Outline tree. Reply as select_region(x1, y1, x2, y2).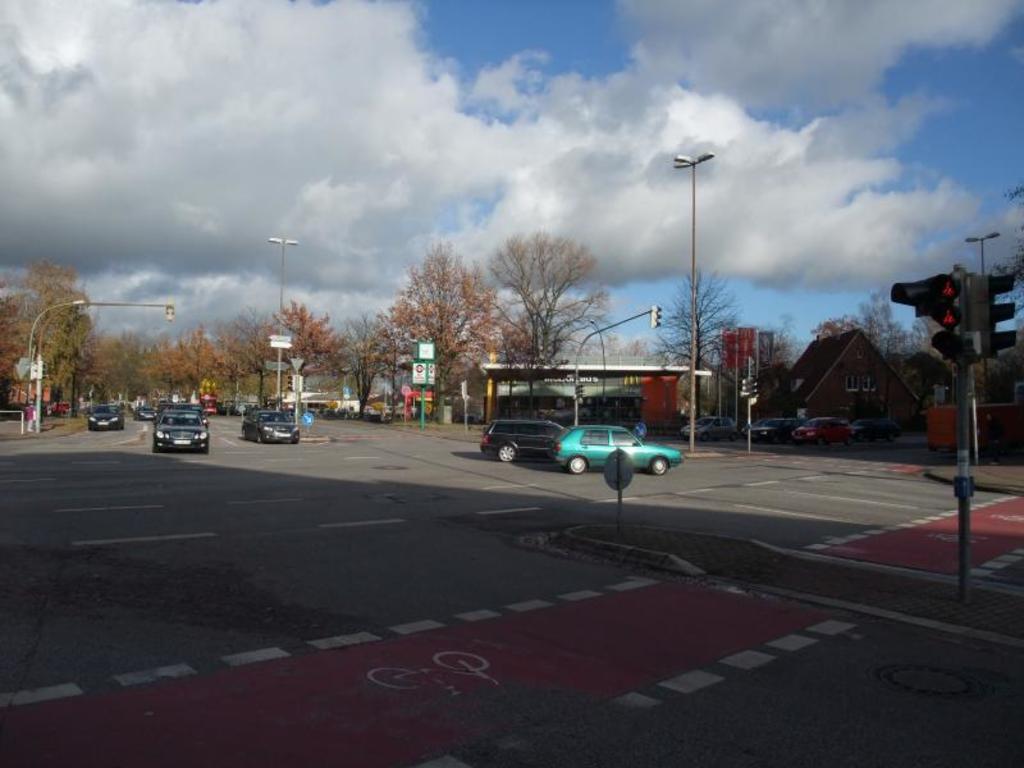
select_region(1009, 227, 1023, 294).
